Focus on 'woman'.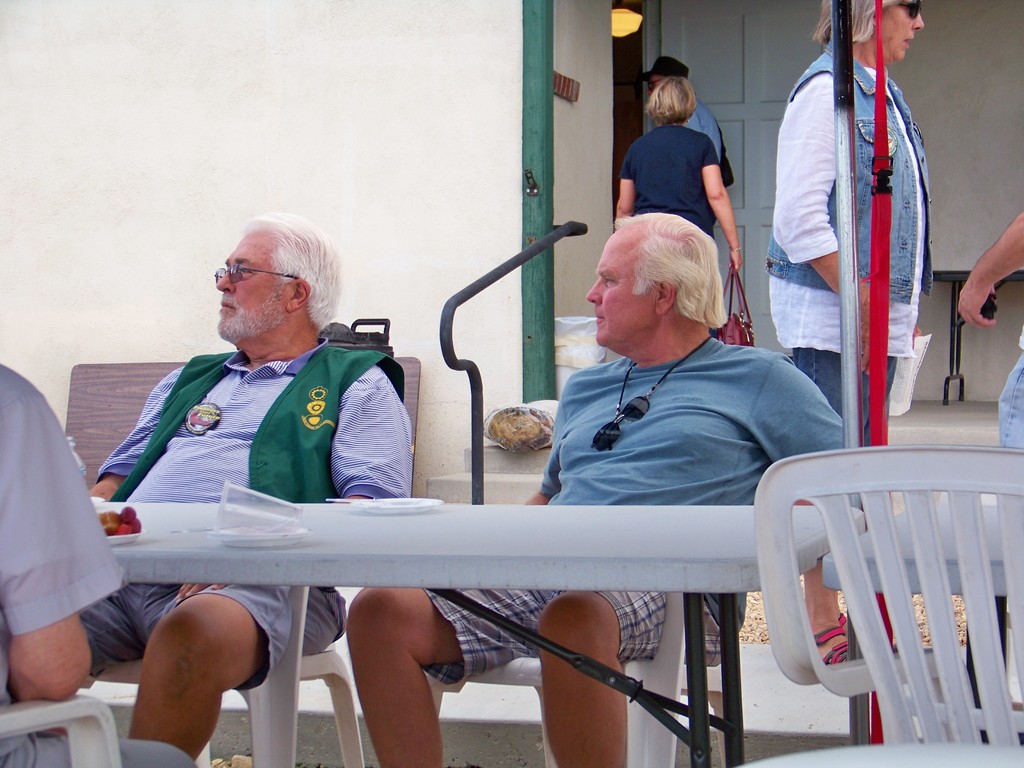
Focused at <bbox>764, 0, 927, 662</bbox>.
